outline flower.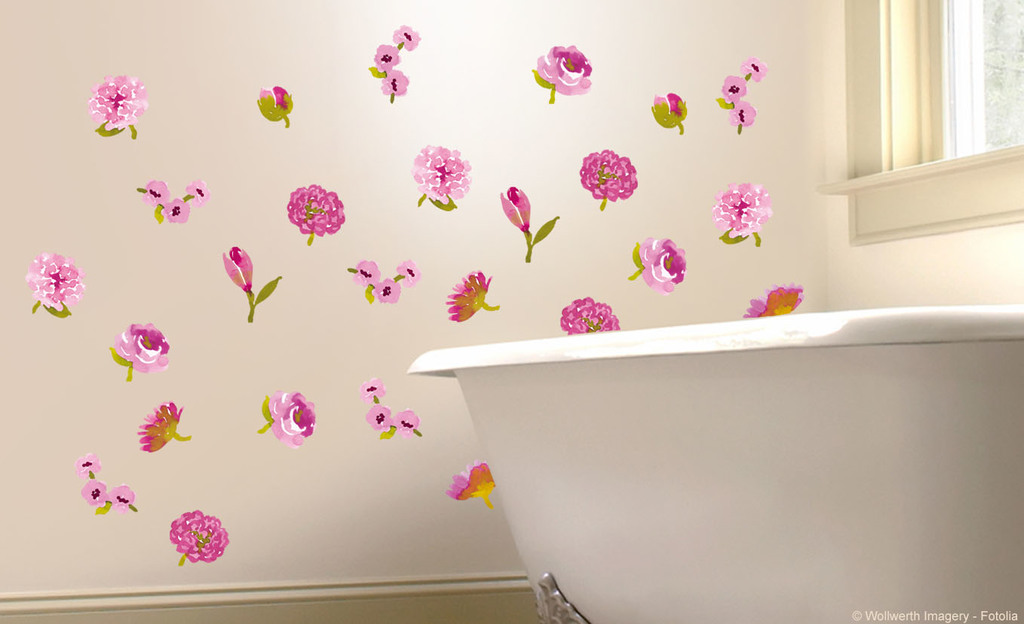
Outline: Rect(500, 181, 530, 230).
